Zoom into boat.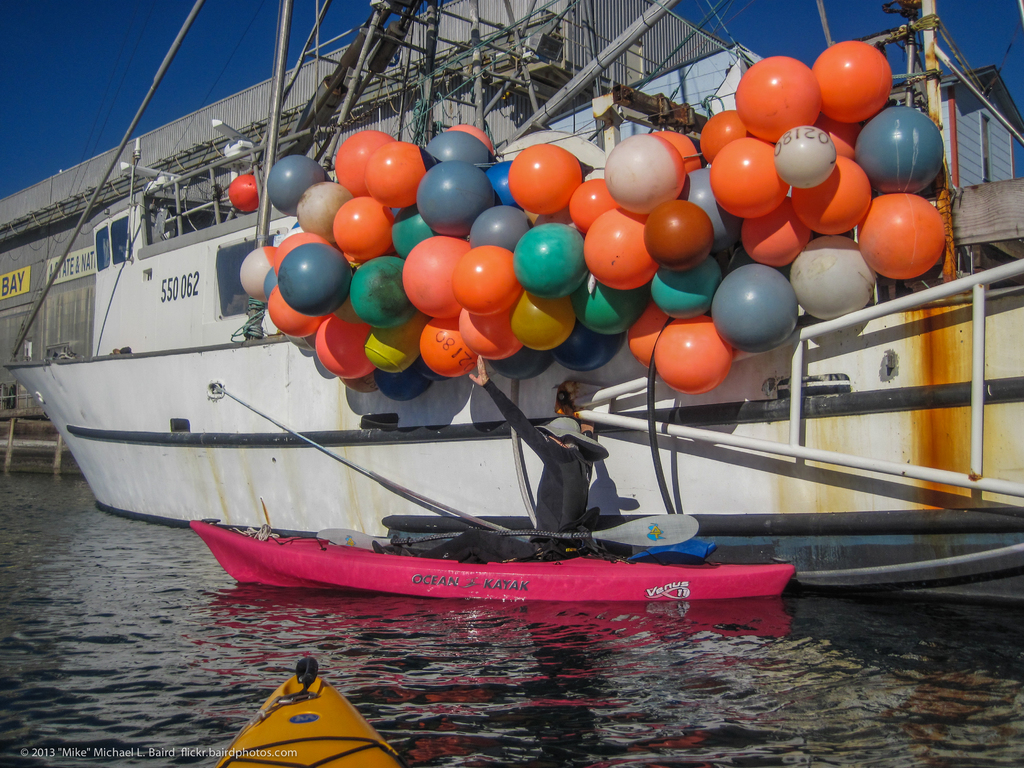
Zoom target: detection(212, 658, 414, 767).
